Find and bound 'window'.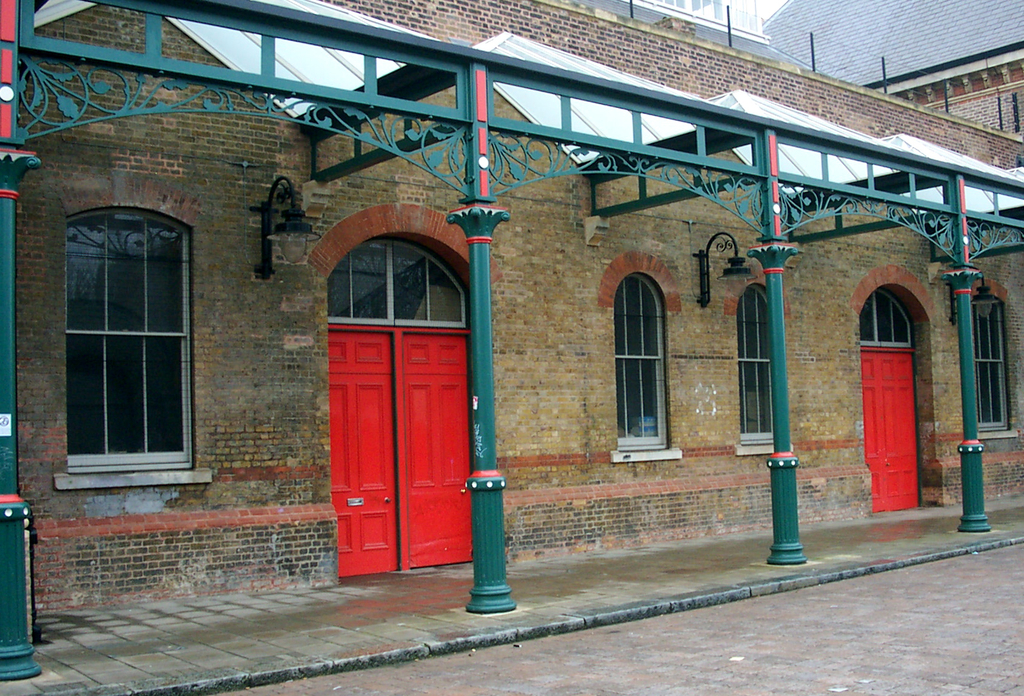
Bound: rect(593, 248, 682, 462).
